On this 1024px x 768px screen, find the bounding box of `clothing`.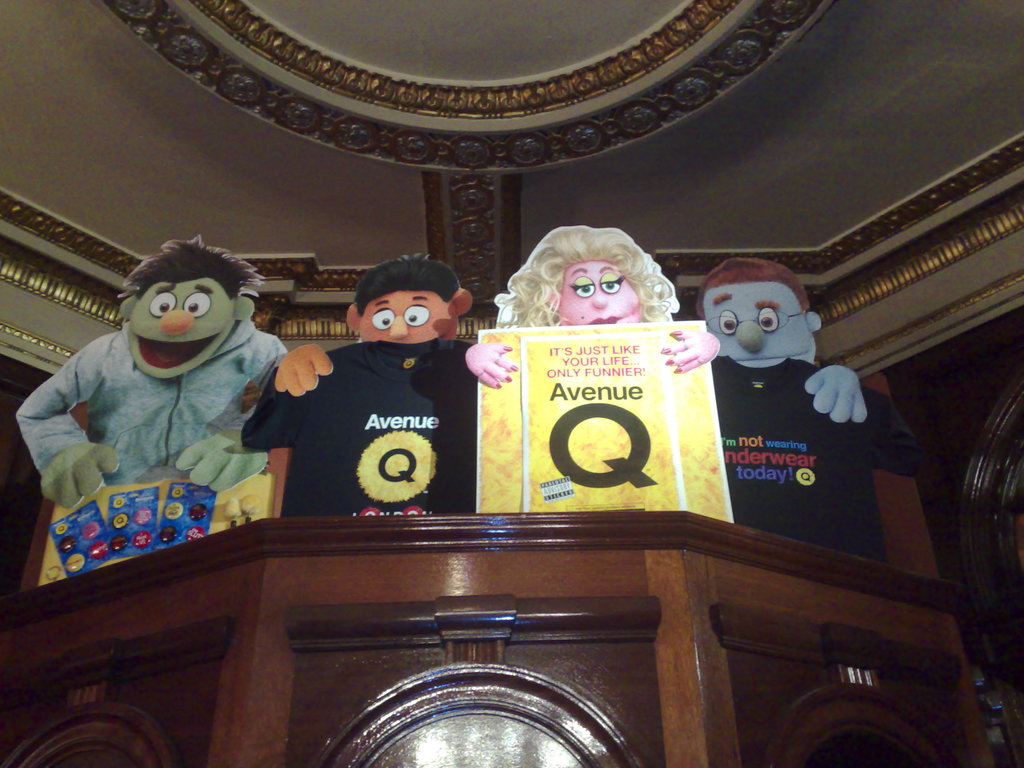
Bounding box: <box>721,357,913,547</box>.
